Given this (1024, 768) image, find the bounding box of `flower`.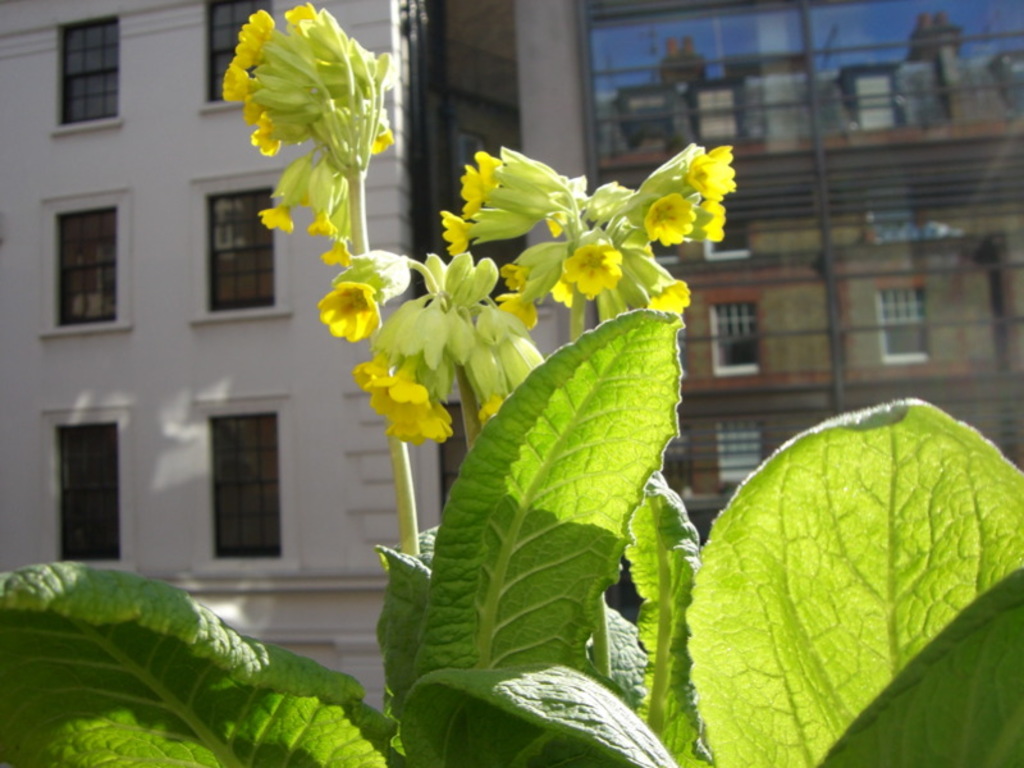
[549,279,575,308].
